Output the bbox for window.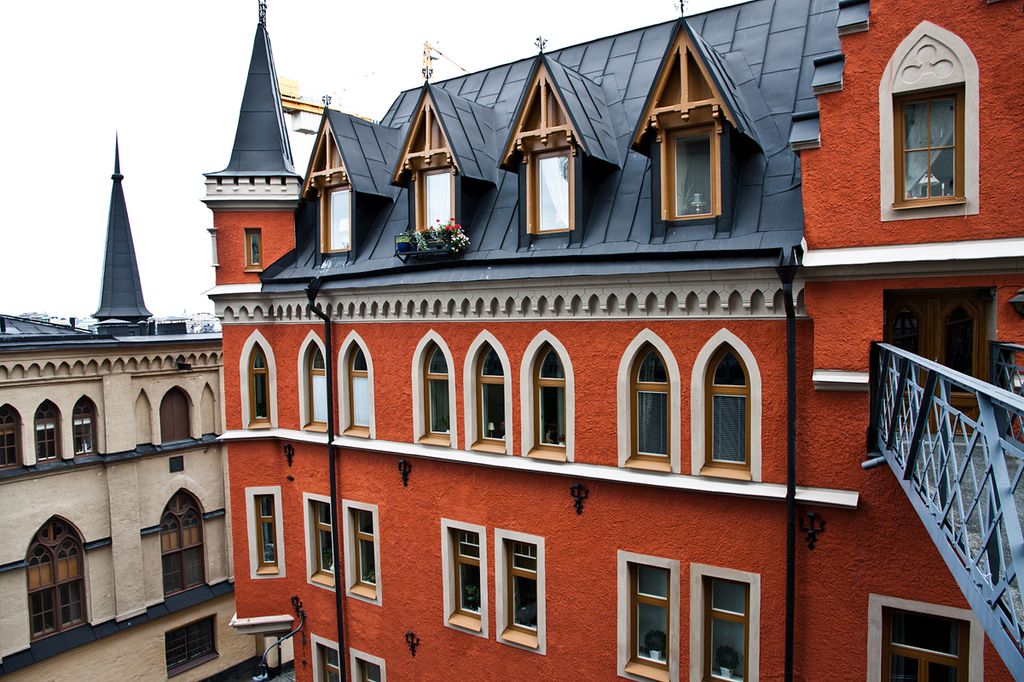
(left=625, top=355, right=674, bottom=464).
